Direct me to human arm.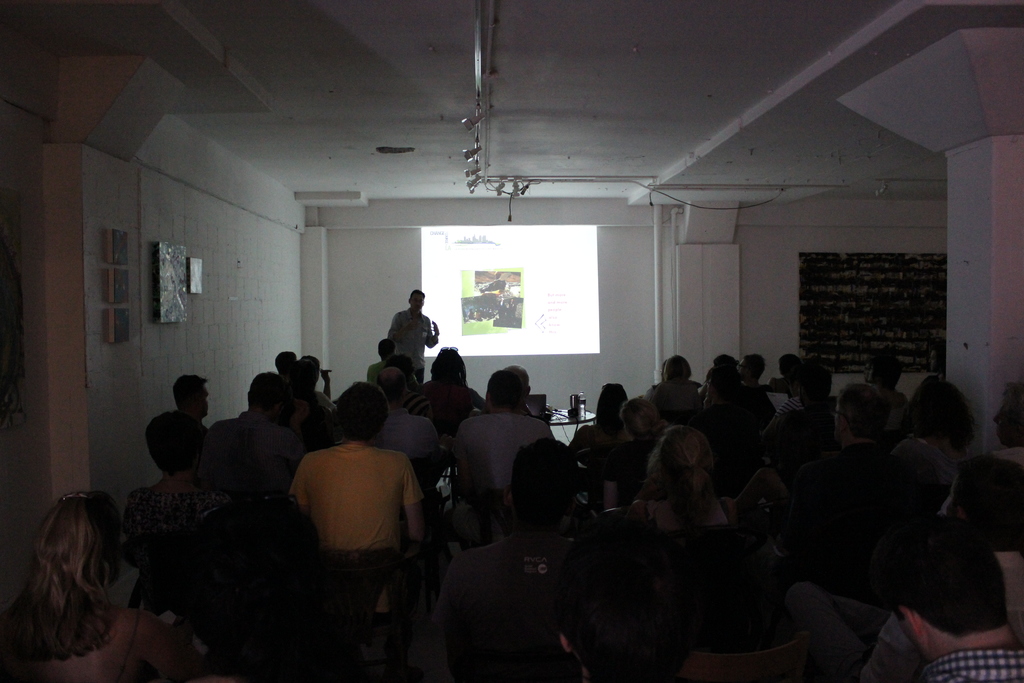
Direction: detection(321, 364, 332, 404).
